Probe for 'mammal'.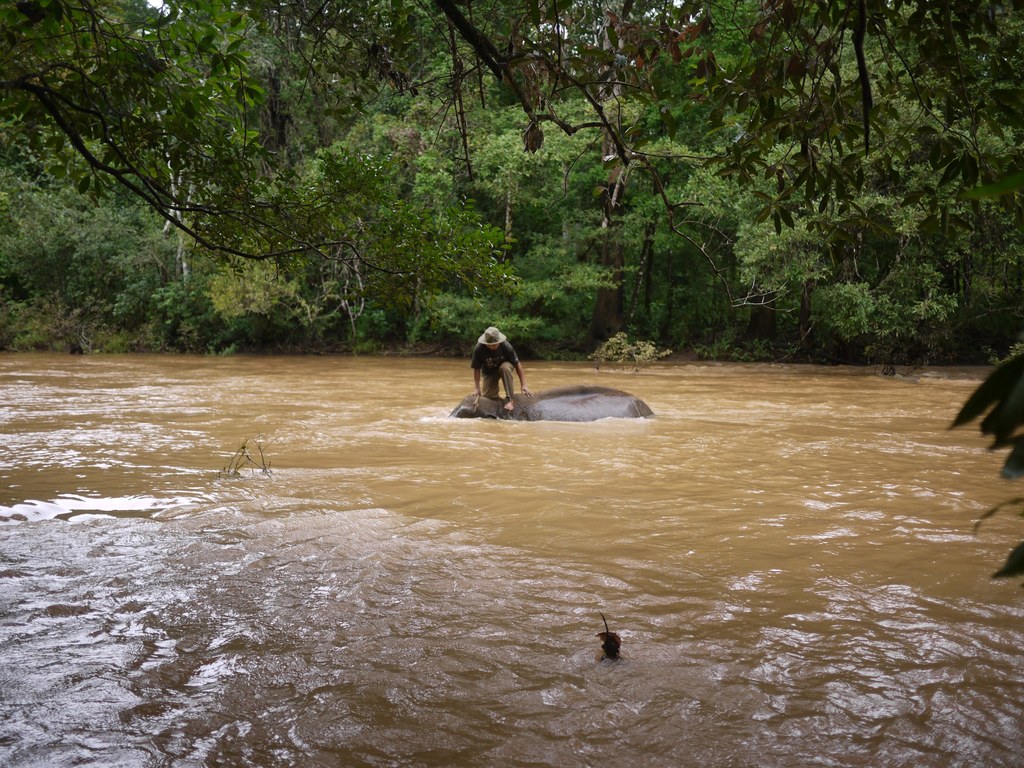
Probe result: select_region(451, 323, 523, 419).
